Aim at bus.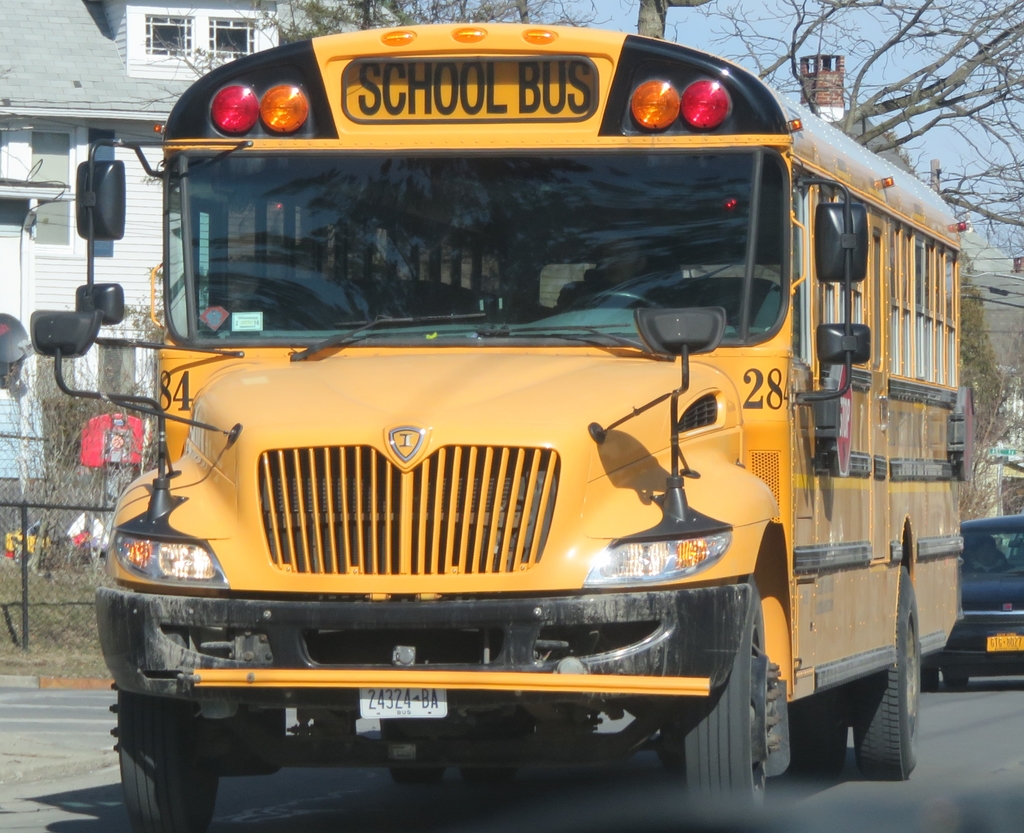
Aimed at (31, 15, 971, 832).
